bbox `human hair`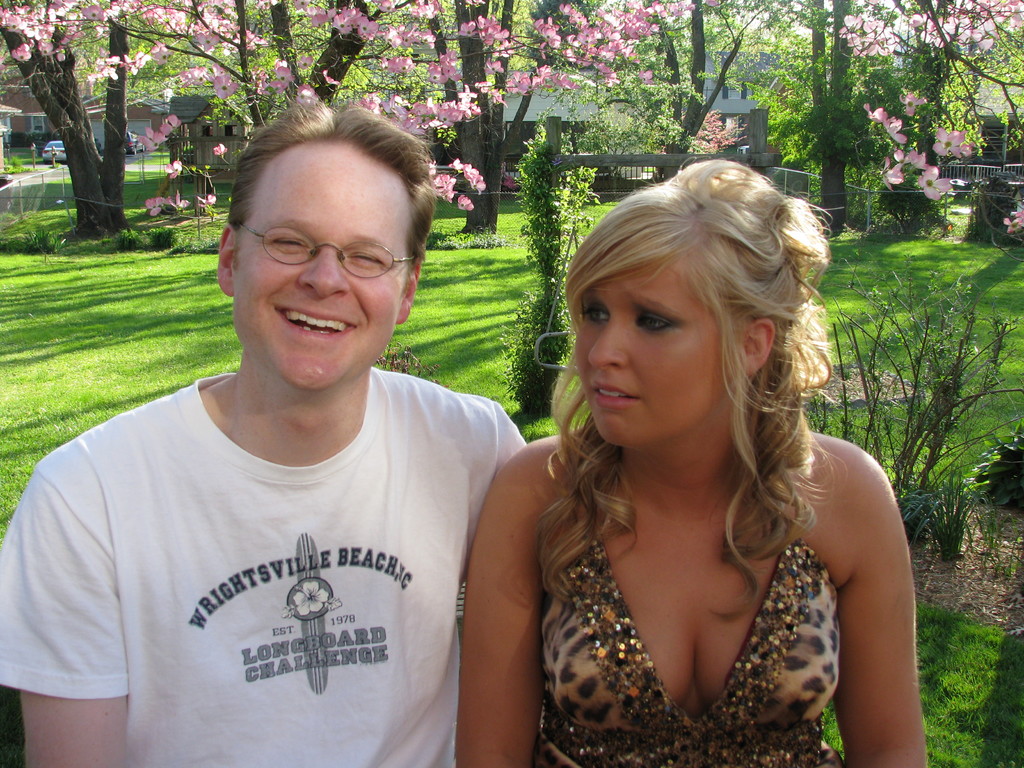
{"left": 223, "top": 98, "right": 427, "bottom": 301}
